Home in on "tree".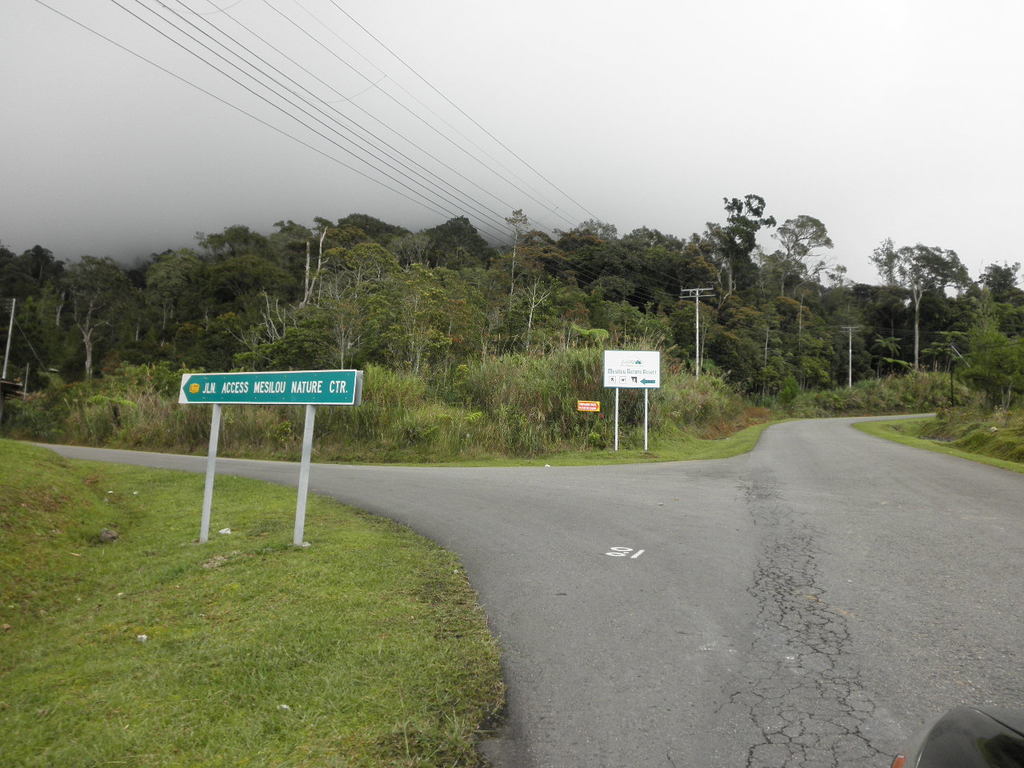
Homed in at [x1=212, y1=247, x2=278, y2=336].
